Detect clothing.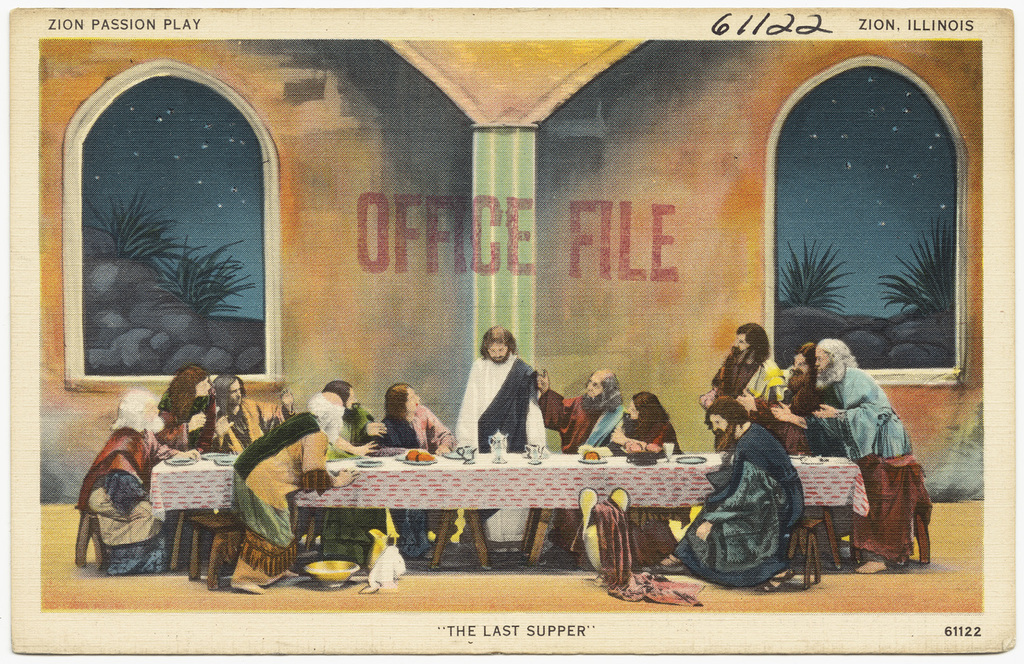
Detected at {"x1": 441, "y1": 353, "x2": 542, "y2": 517}.
